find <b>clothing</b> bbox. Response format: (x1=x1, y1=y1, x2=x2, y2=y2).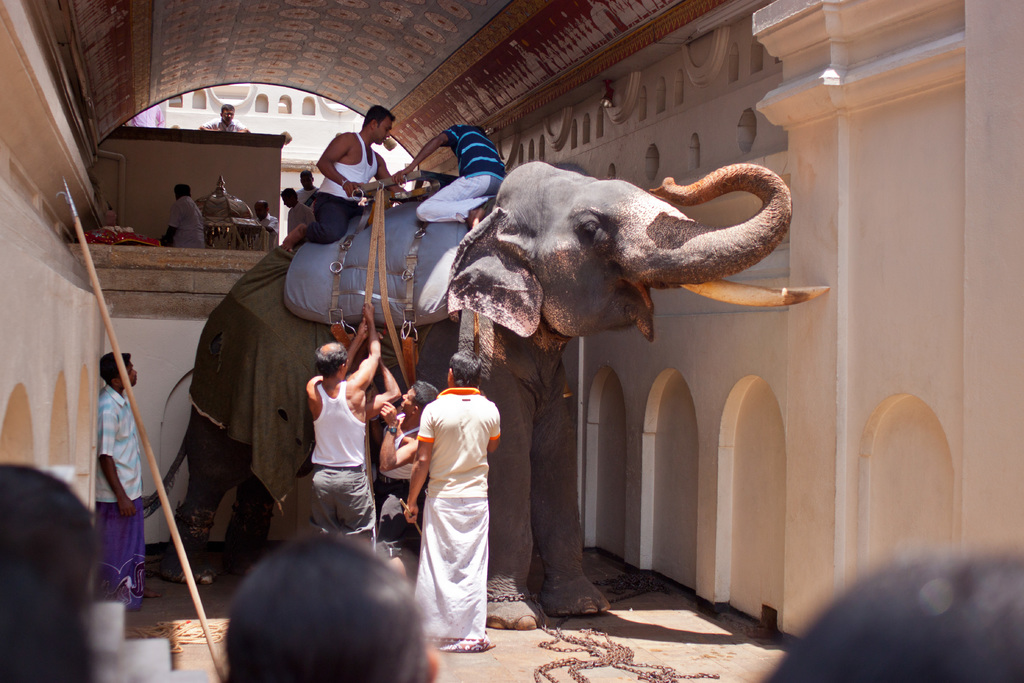
(x1=305, y1=378, x2=389, y2=563).
